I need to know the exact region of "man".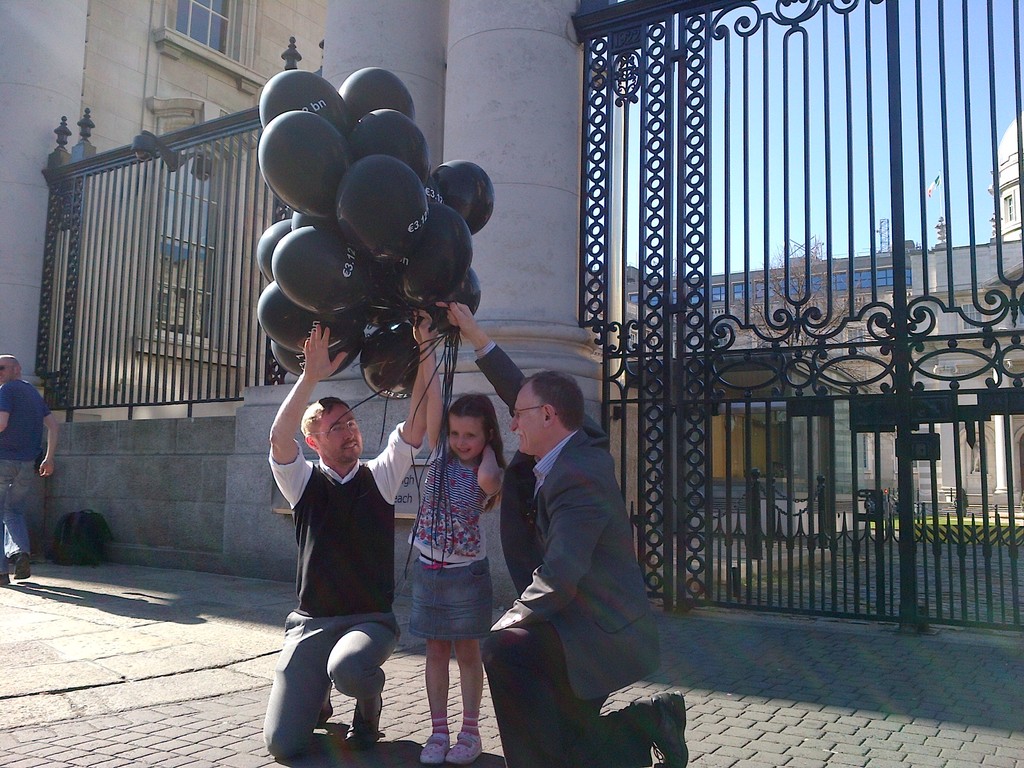
Region: BBox(479, 350, 671, 747).
